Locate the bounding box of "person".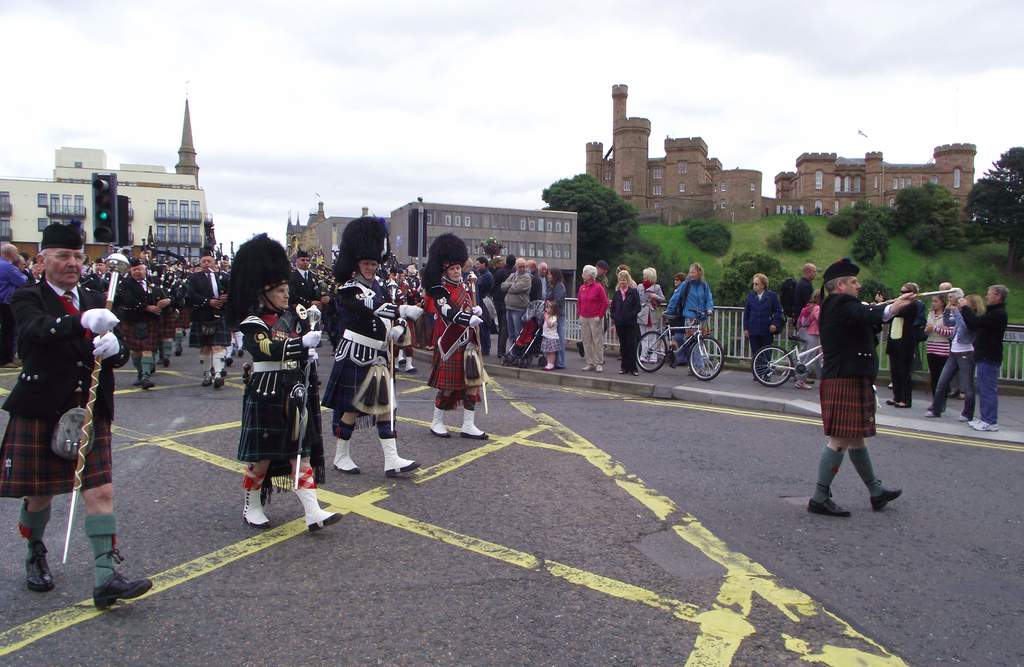
Bounding box: [x1=244, y1=227, x2=349, y2=527].
